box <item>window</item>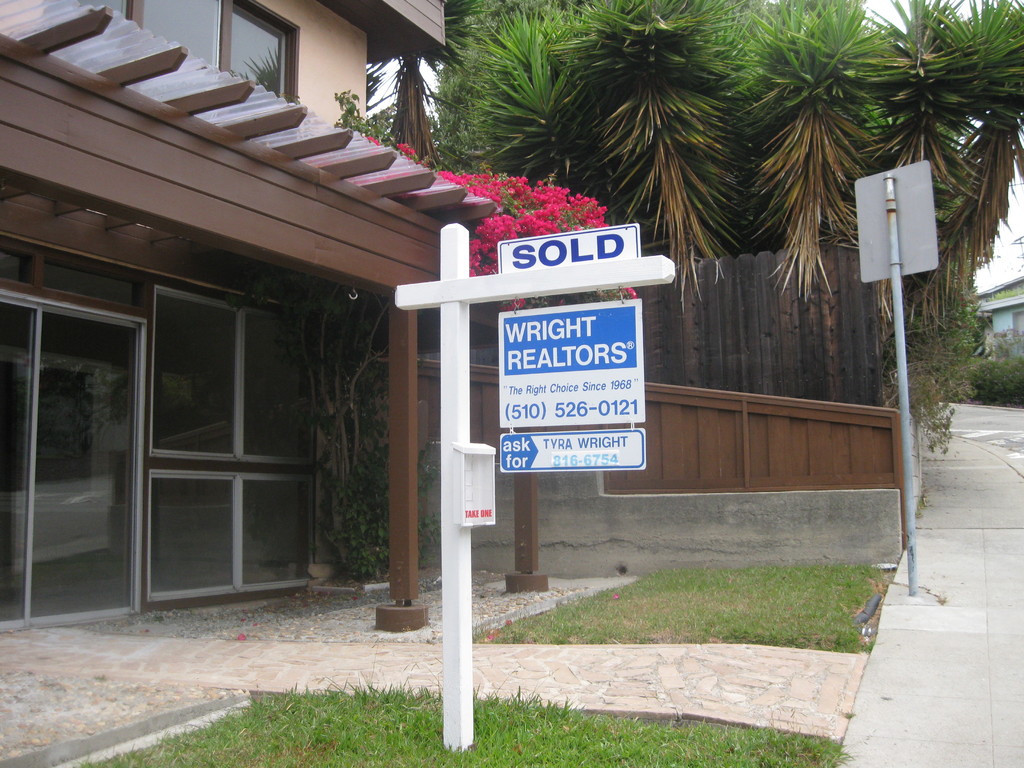
(1012, 310, 1023, 340)
